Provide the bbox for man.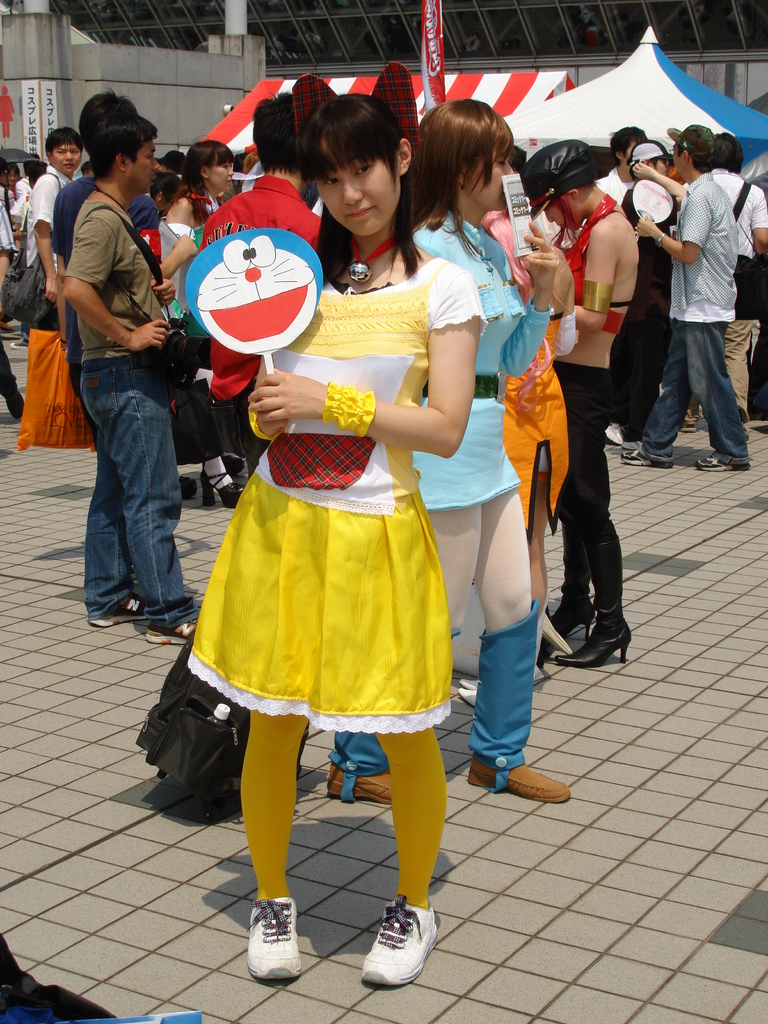
Rect(35, 125, 83, 303).
